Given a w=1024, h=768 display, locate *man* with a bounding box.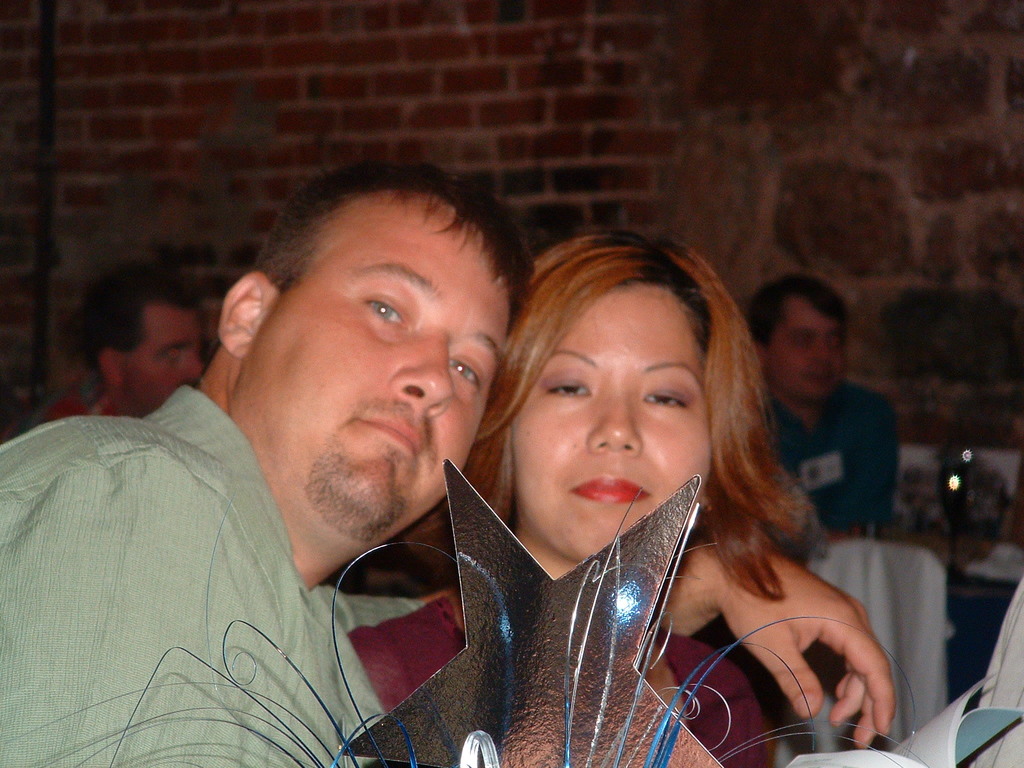
Located: left=42, top=257, right=207, bottom=424.
